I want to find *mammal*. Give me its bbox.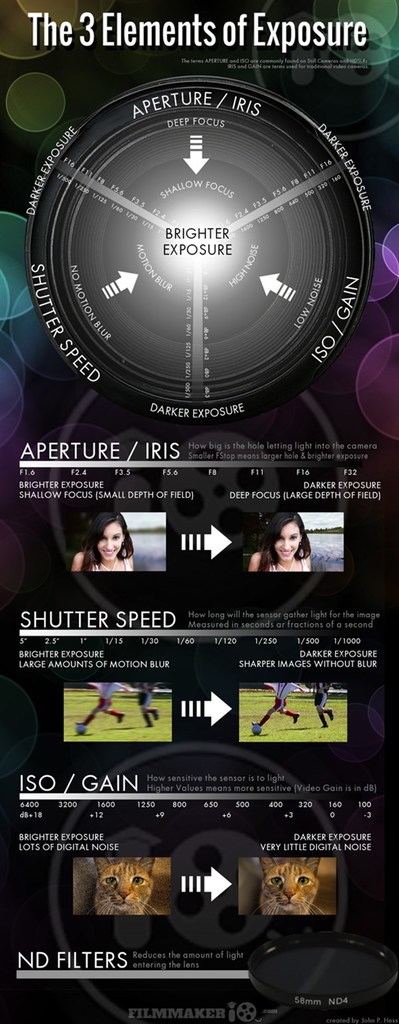
locate(74, 682, 131, 732).
